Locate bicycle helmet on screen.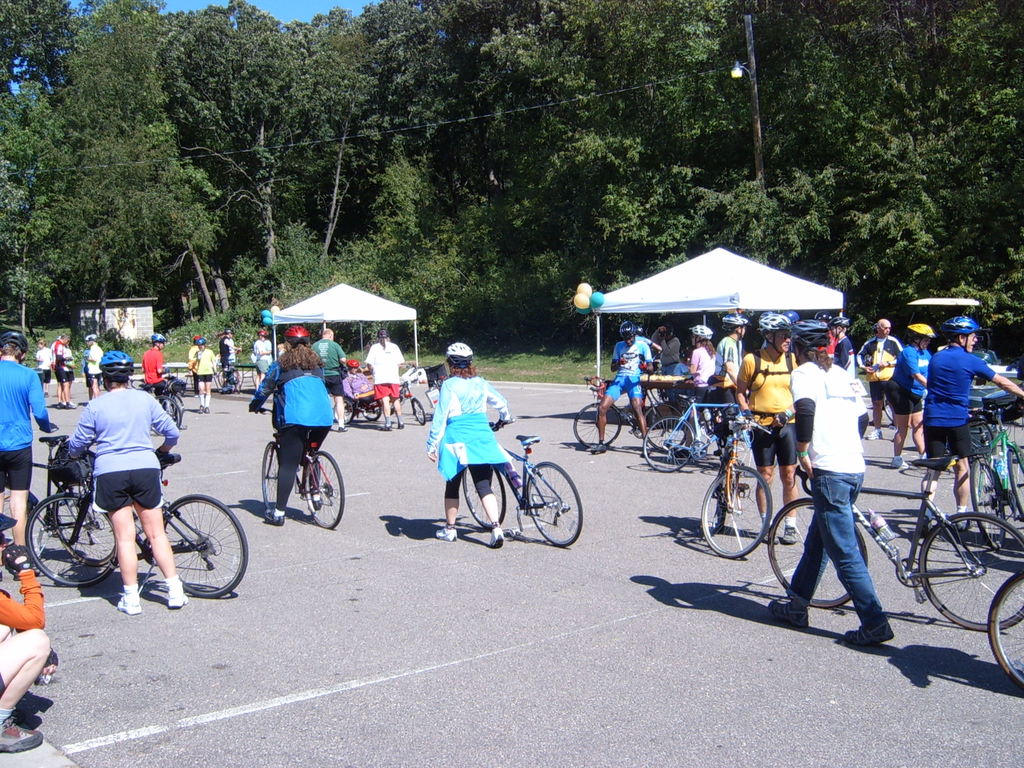
On screen at (x1=909, y1=317, x2=943, y2=338).
